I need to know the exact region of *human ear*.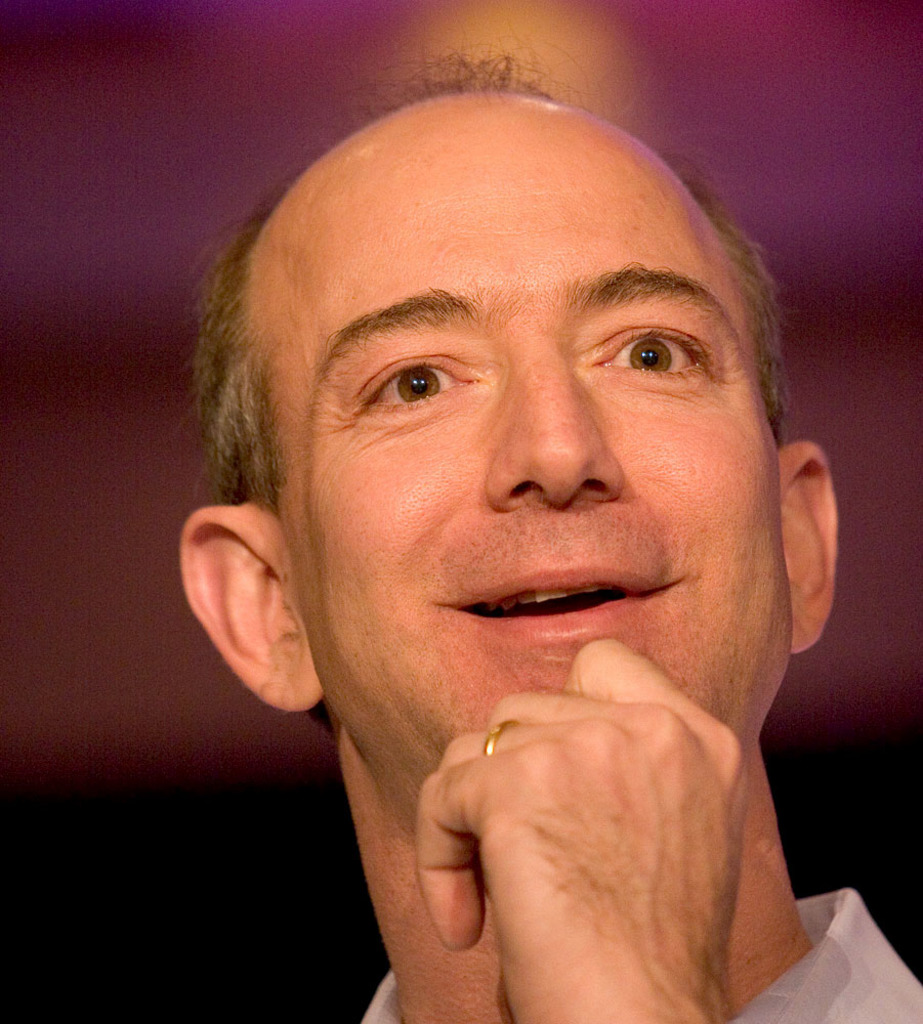
Region: locate(180, 499, 324, 717).
